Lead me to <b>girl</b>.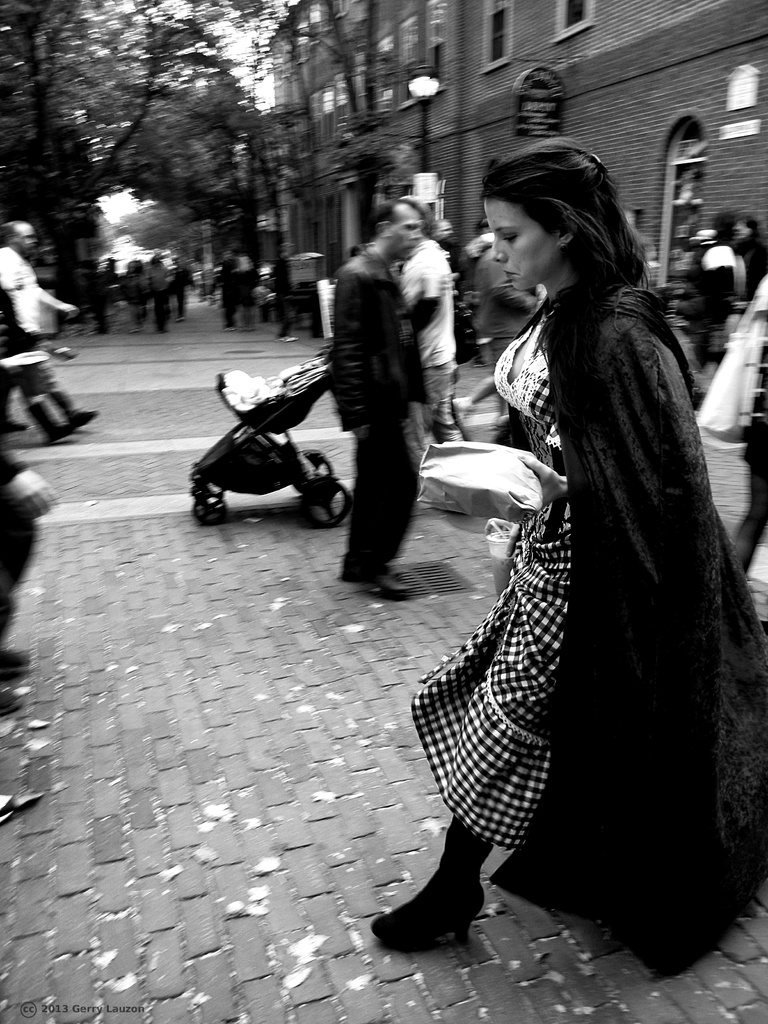
Lead to detection(367, 139, 767, 956).
